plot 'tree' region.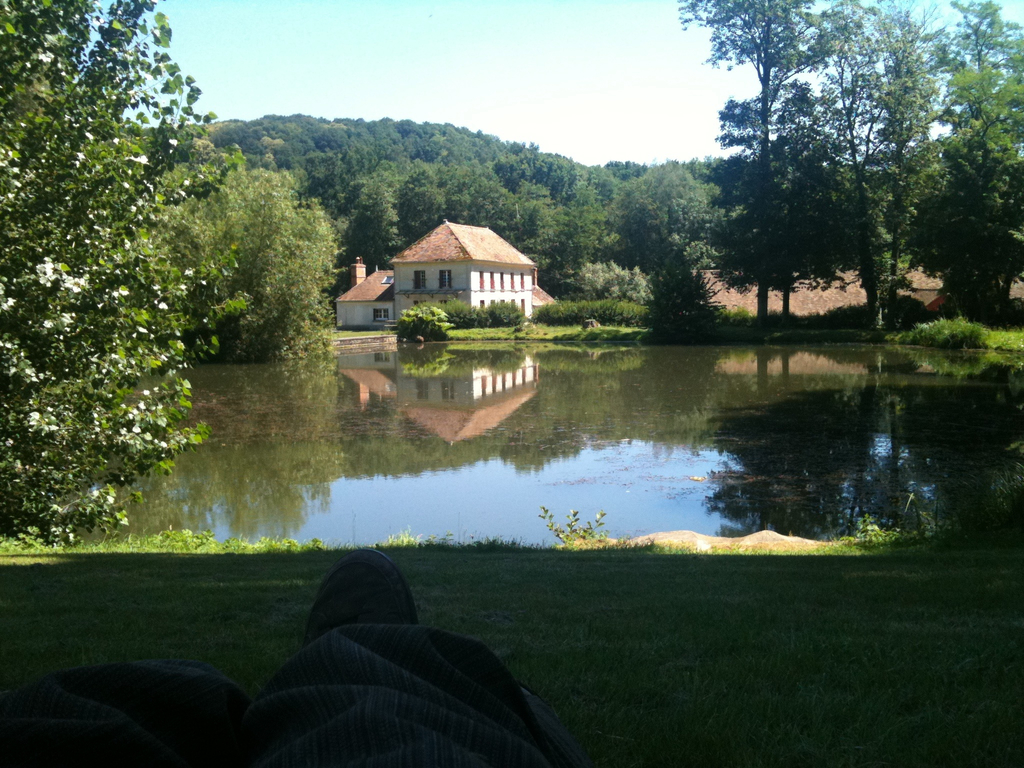
Plotted at [159,162,348,356].
